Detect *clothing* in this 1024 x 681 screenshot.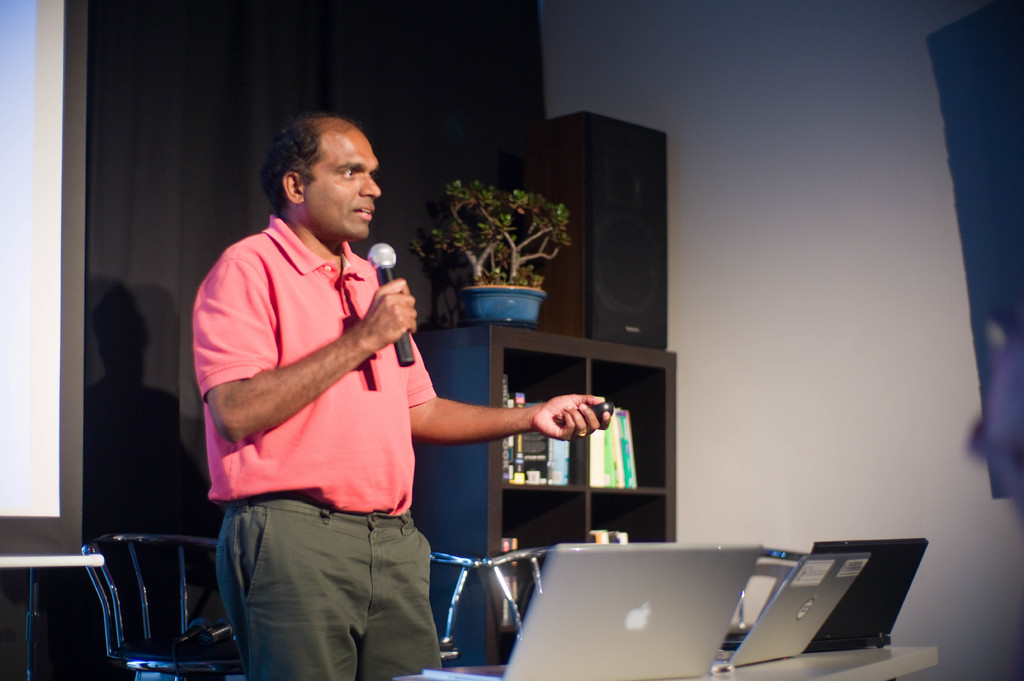
Detection: Rect(202, 212, 444, 680).
